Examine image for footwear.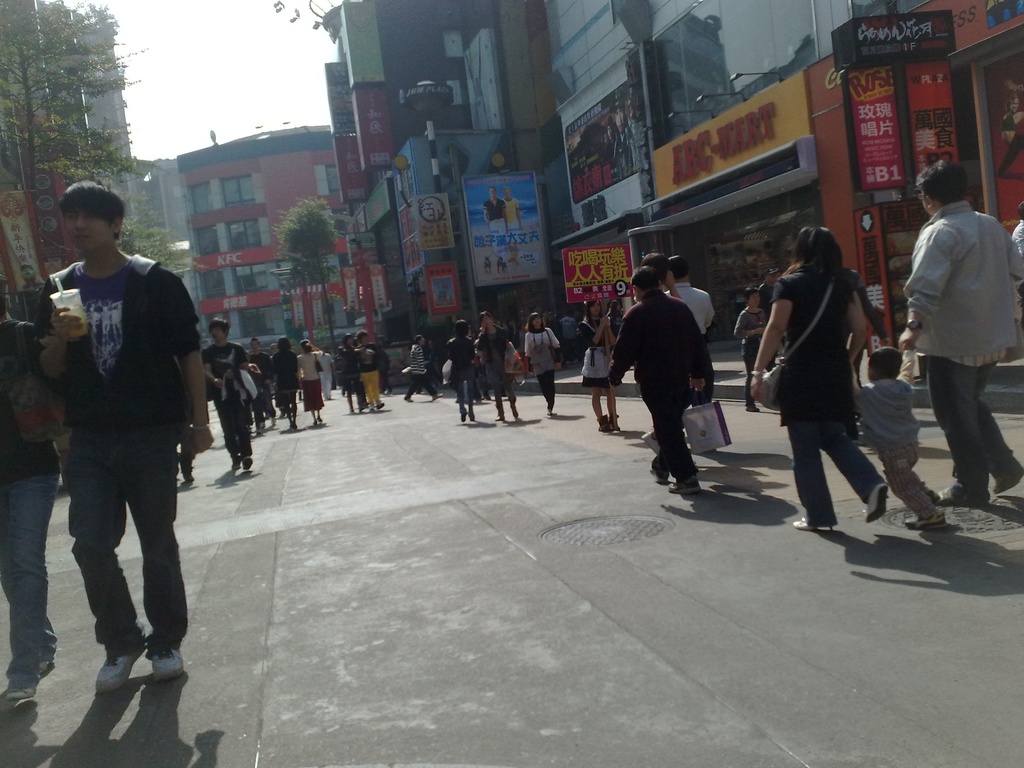
Examination result: detection(381, 402, 386, 408).
